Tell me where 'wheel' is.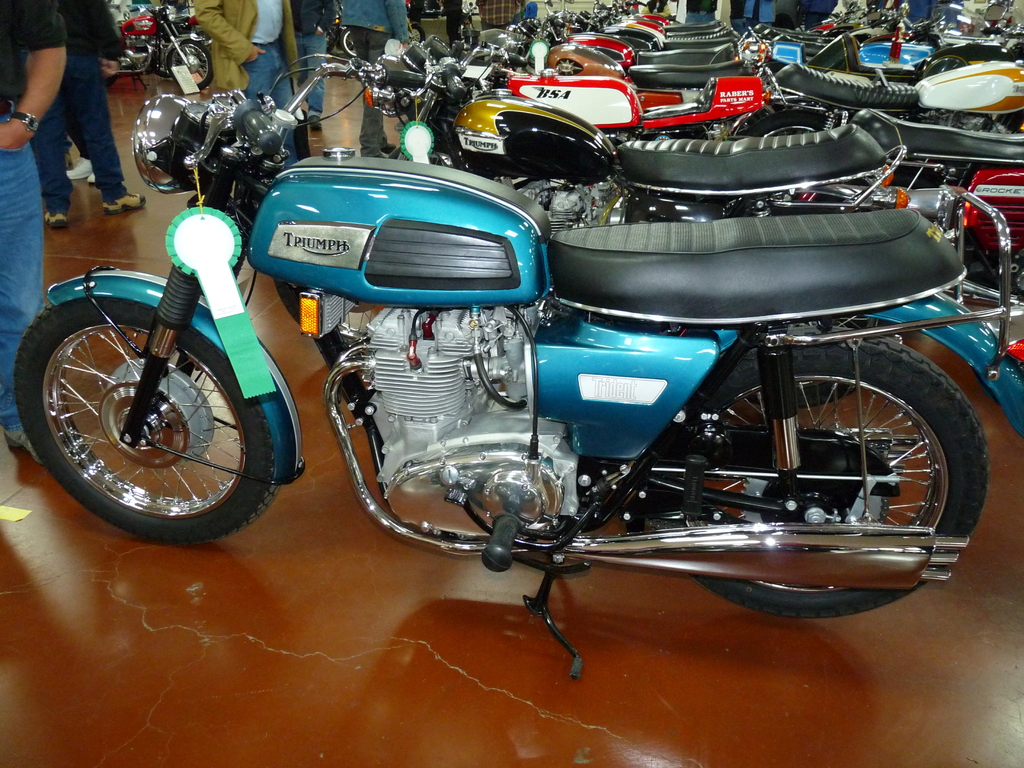
'wheel' is at BBox(172, 42, 211, 92).
